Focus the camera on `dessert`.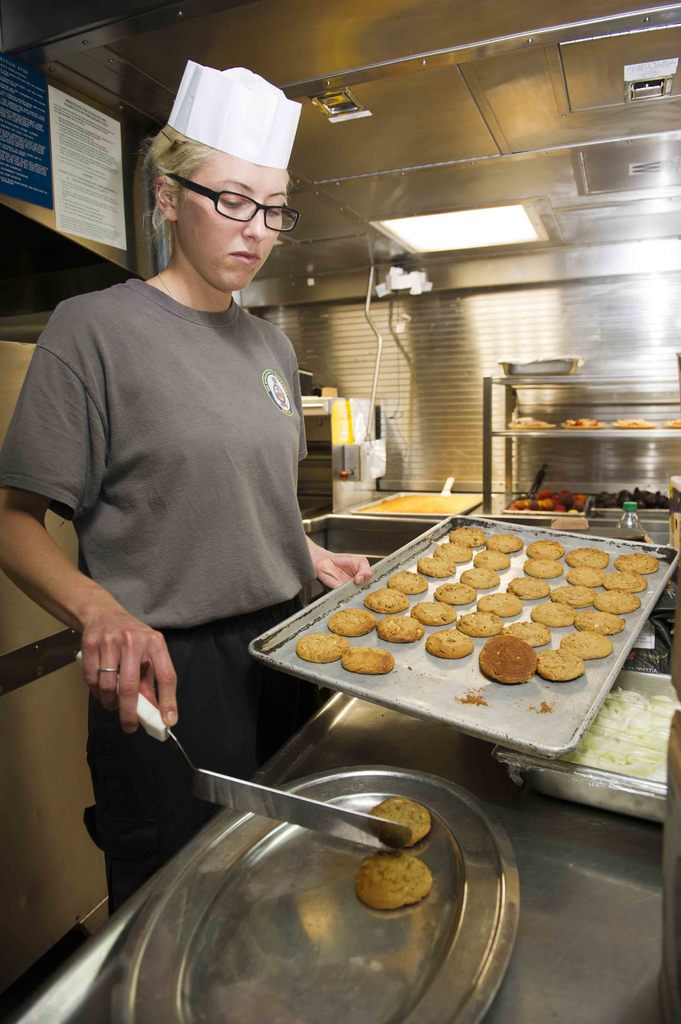
Focus region: {"left": 368, "top": 797, "right": 431, "bottom": 851}.
